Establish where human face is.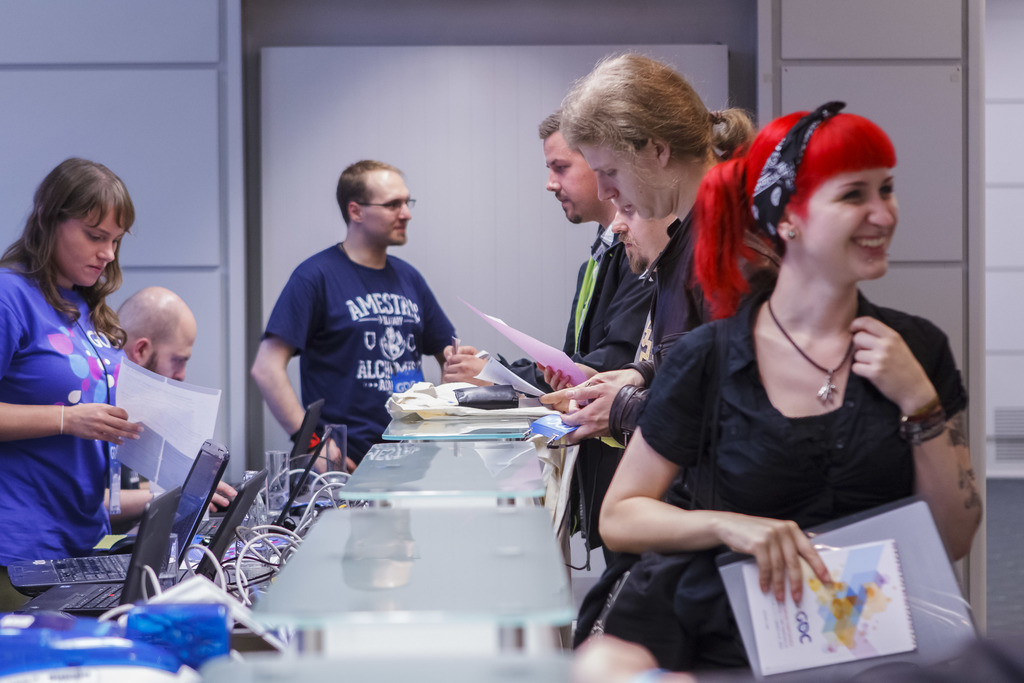
Established at bbox=(578, 145, 664, 219).
